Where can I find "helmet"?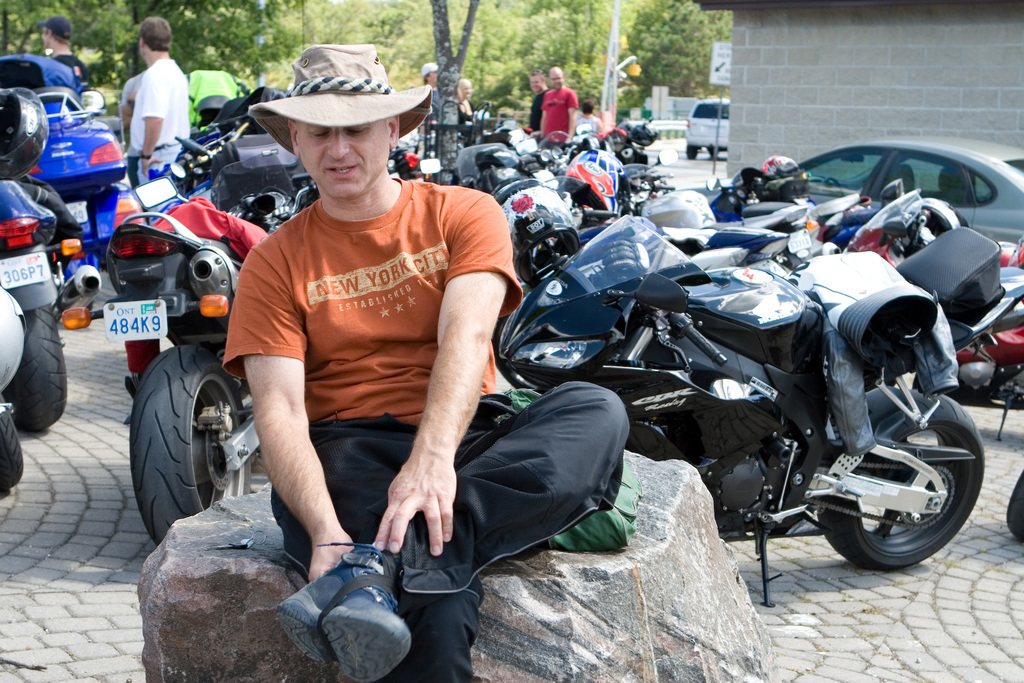
You can find it at bbox=[491, 176, 581, 286].
